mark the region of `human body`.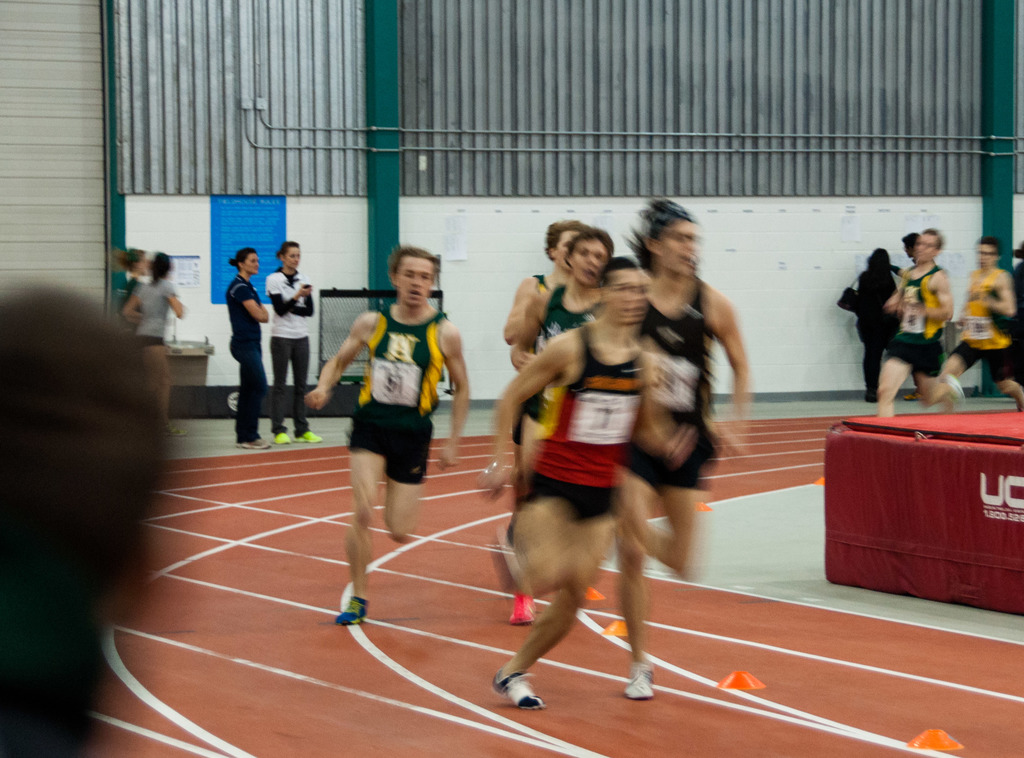
Region: box(851, 268, 899, 407).
